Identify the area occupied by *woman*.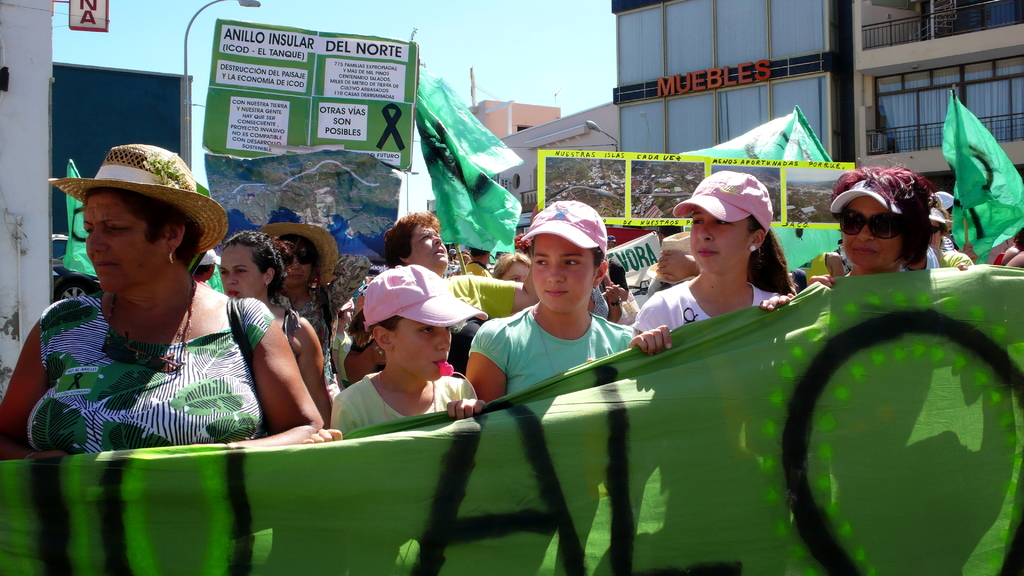
Area: 10, 165, 314, 460.
